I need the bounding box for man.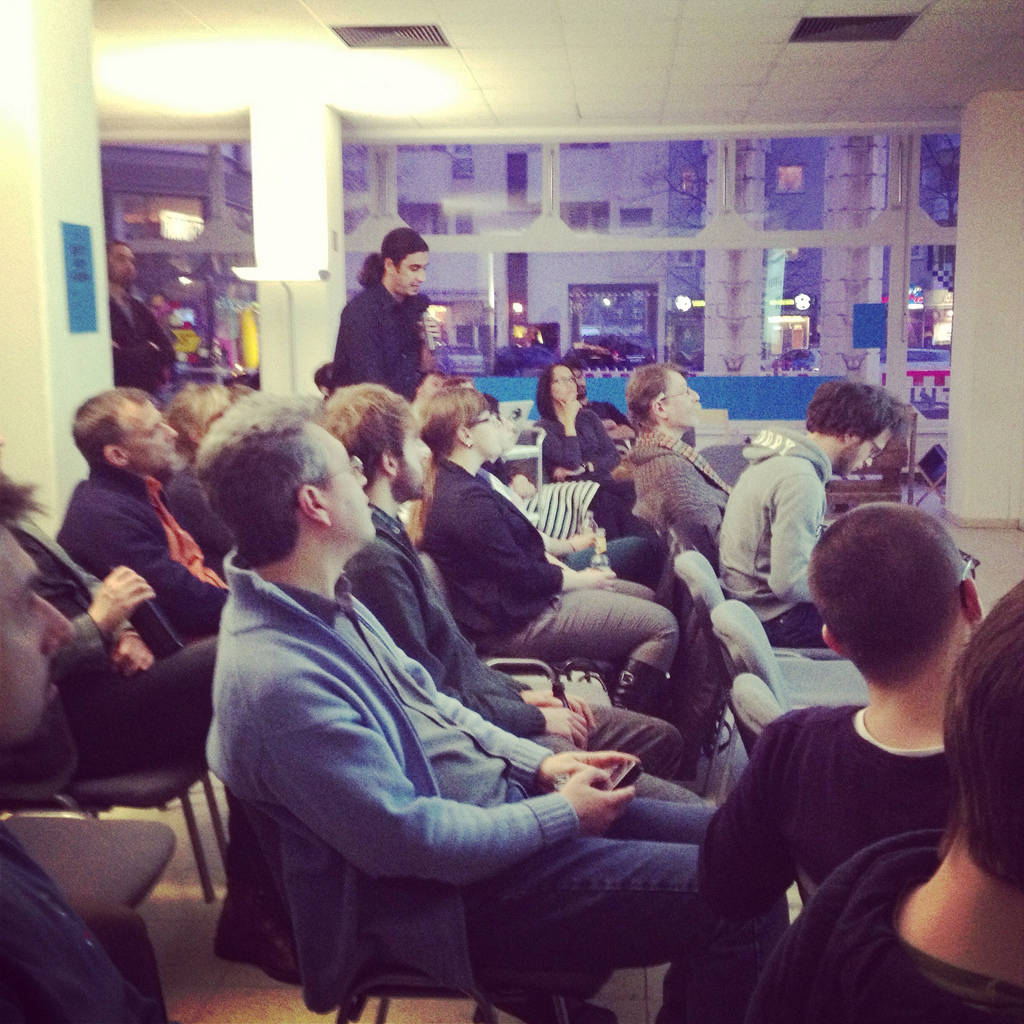
Here it is: <bbox>634, 359, 741, 549</bbox>.
